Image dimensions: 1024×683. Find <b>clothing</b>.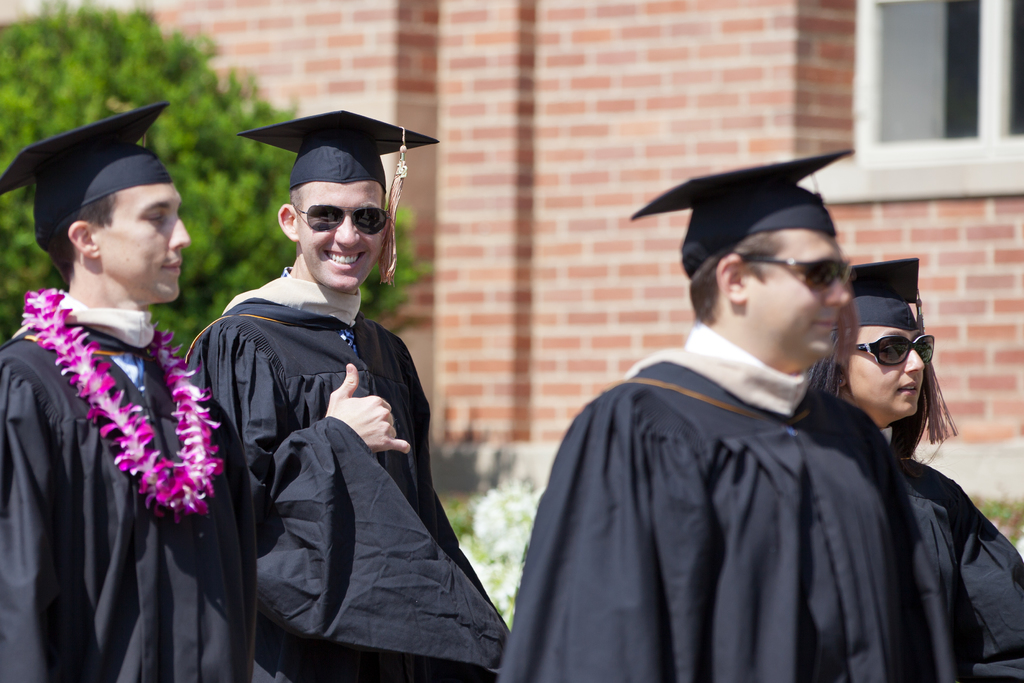
bbox=(0, 288, 262, 682).
